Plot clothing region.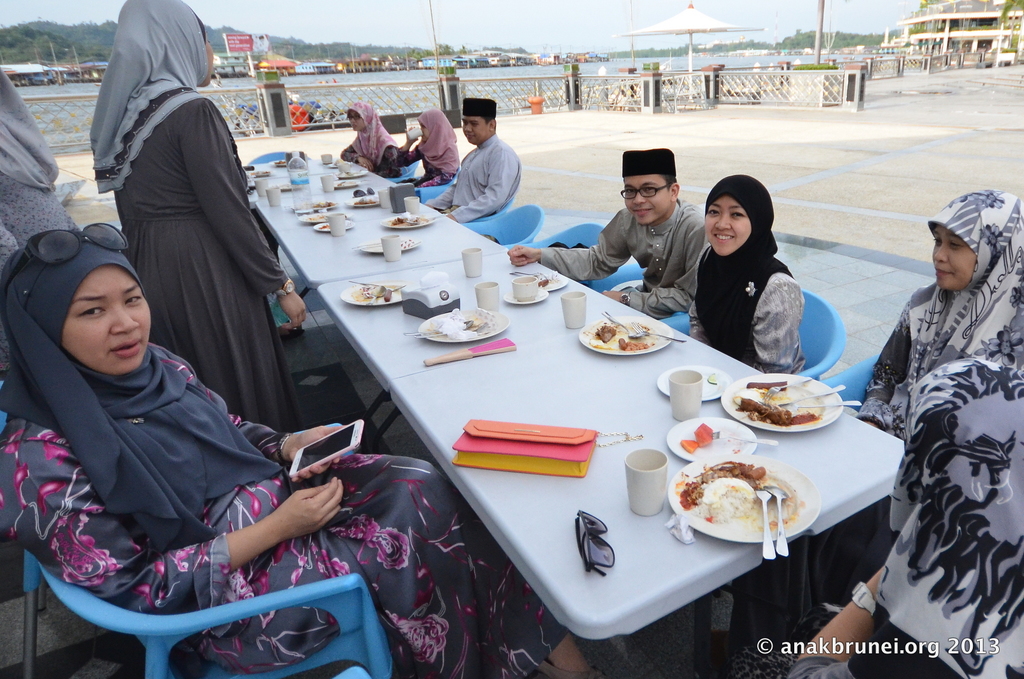
Plotted at [694, 168, 808, 372].
